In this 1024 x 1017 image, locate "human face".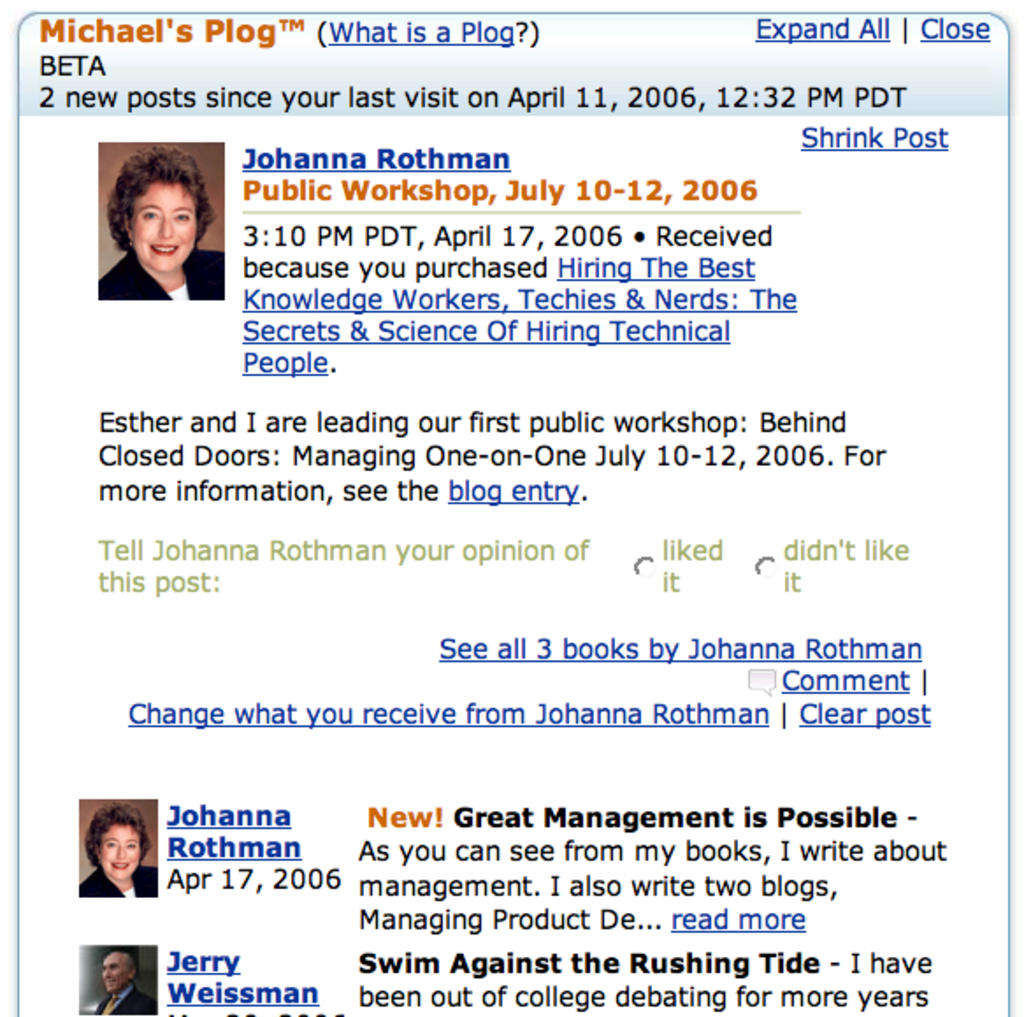
Bounding box: crop(95, 824, 146, 873).
